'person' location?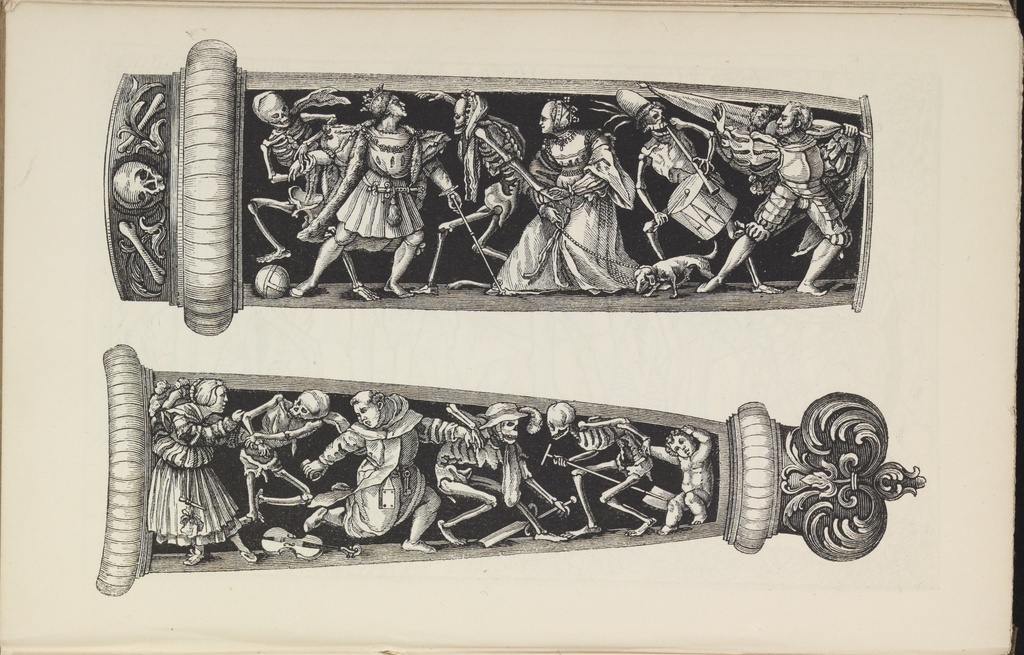
{"left": 644, "top": 437, "right": 713, "bottom": 537}
